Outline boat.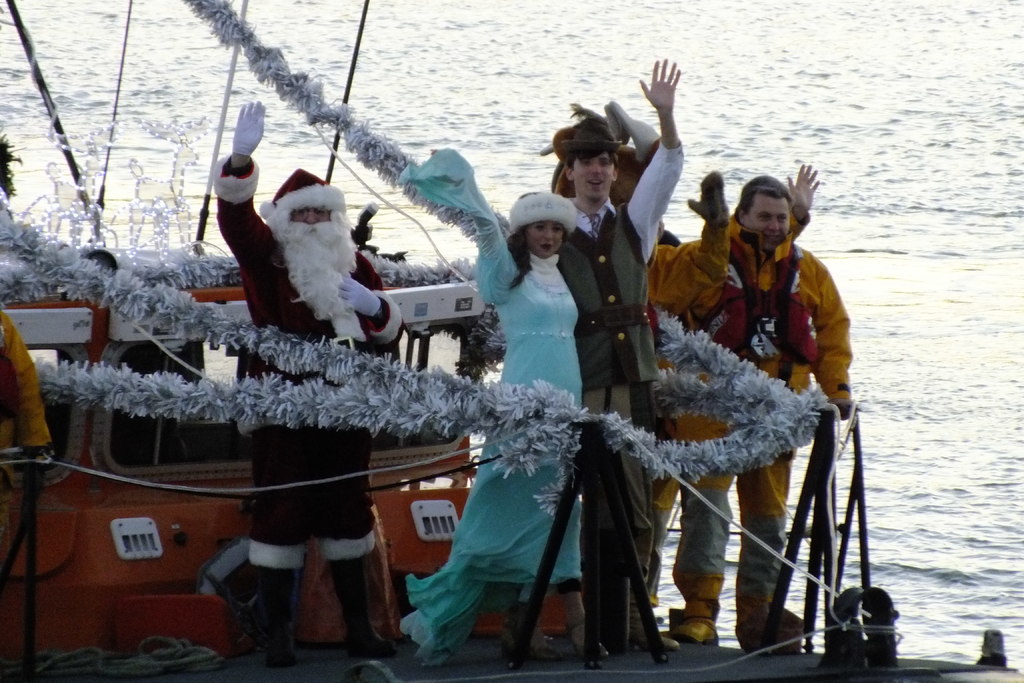
Outline: <region>0, 0, 1023, 682</region>.
